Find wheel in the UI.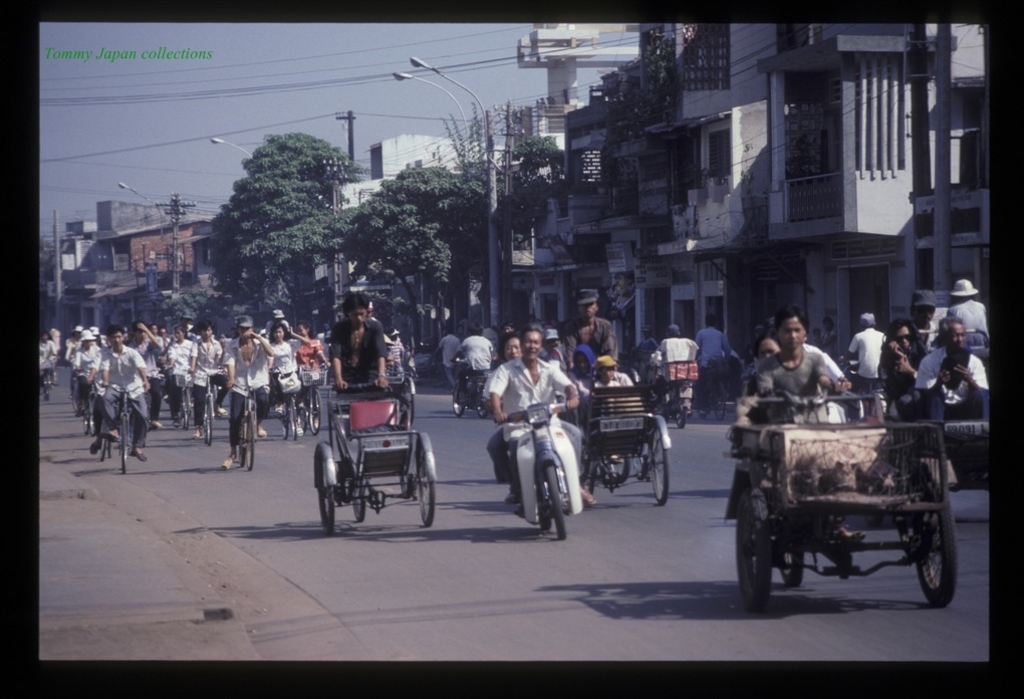
UI element at 279/404/287/441.
